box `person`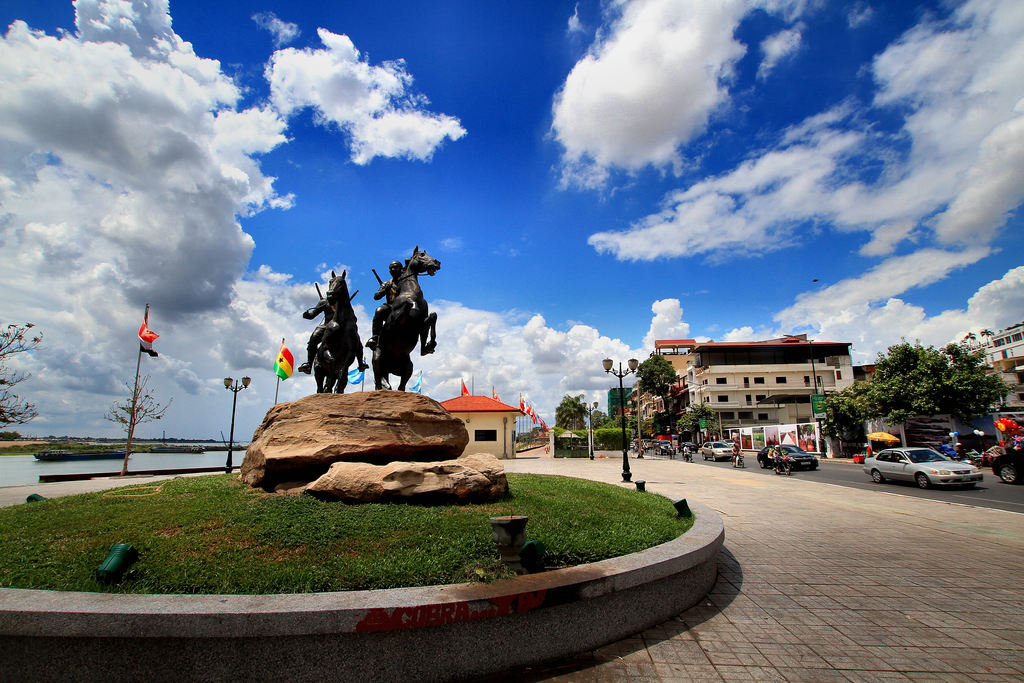
left=733, top=439, right=740, bottom=465
